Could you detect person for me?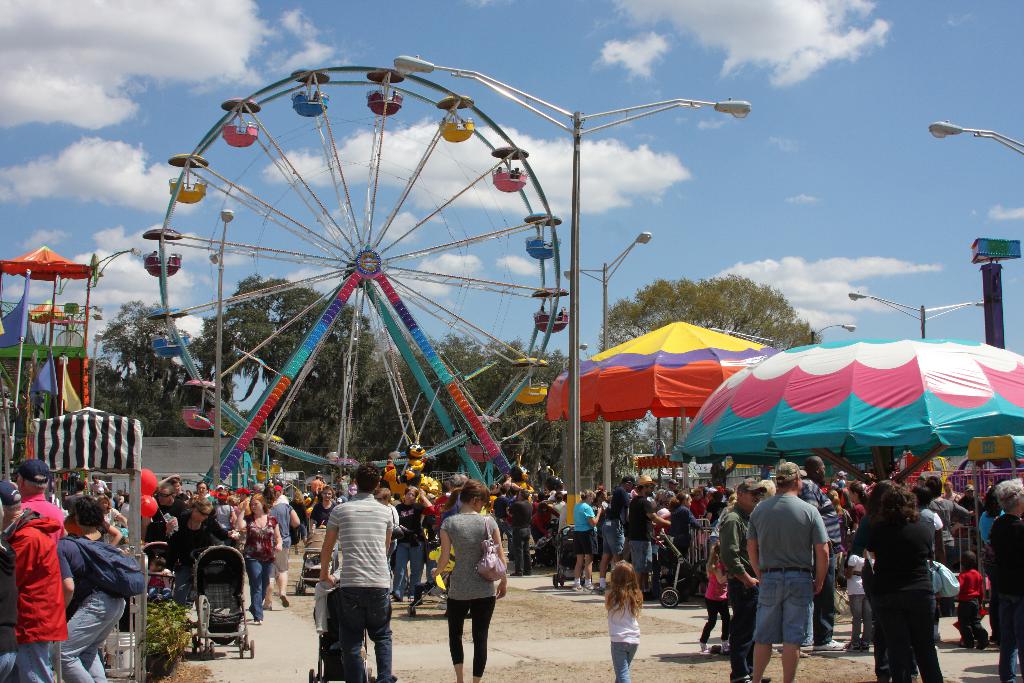
Detection result: [left=958, top=543, right=1000, bottom=651].
